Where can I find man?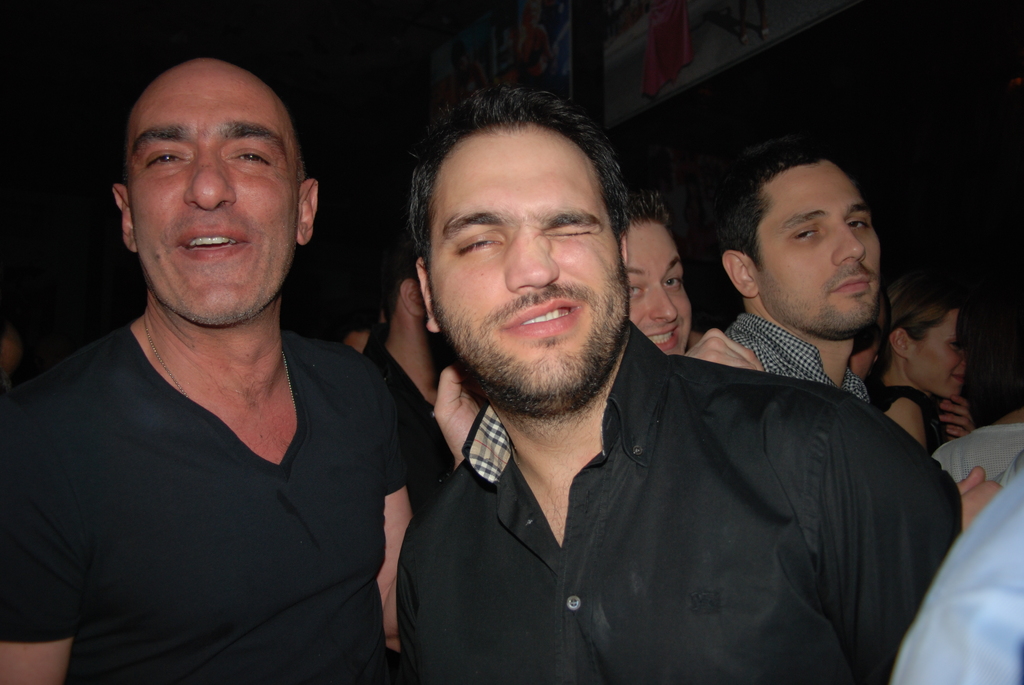
You can find it at [left=348, top=106, right=939, bottom=677].
